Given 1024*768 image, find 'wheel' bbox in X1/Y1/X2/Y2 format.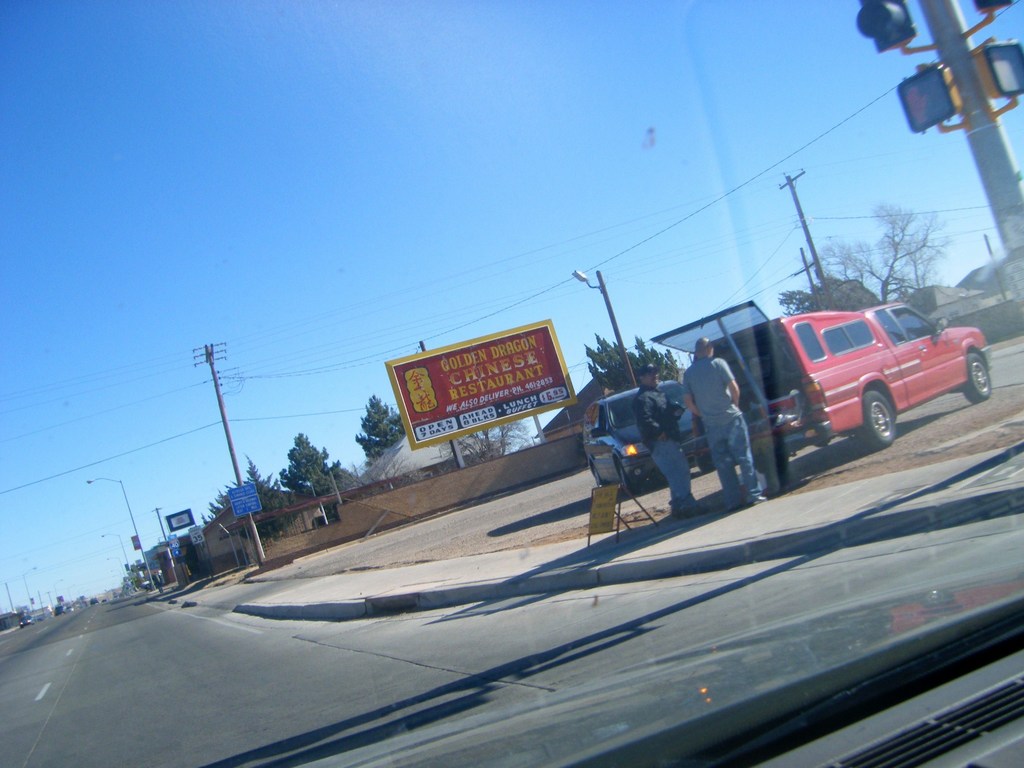
595/468/607/486.
